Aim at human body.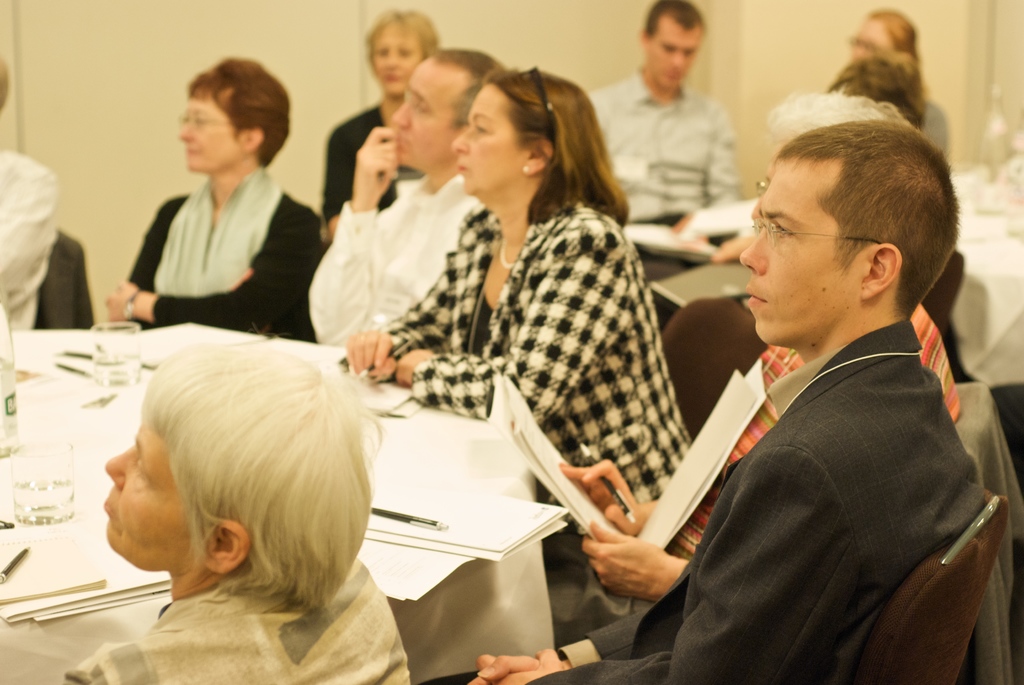
Aimed at x1=543 y1=298 x2=962 y2=652.
